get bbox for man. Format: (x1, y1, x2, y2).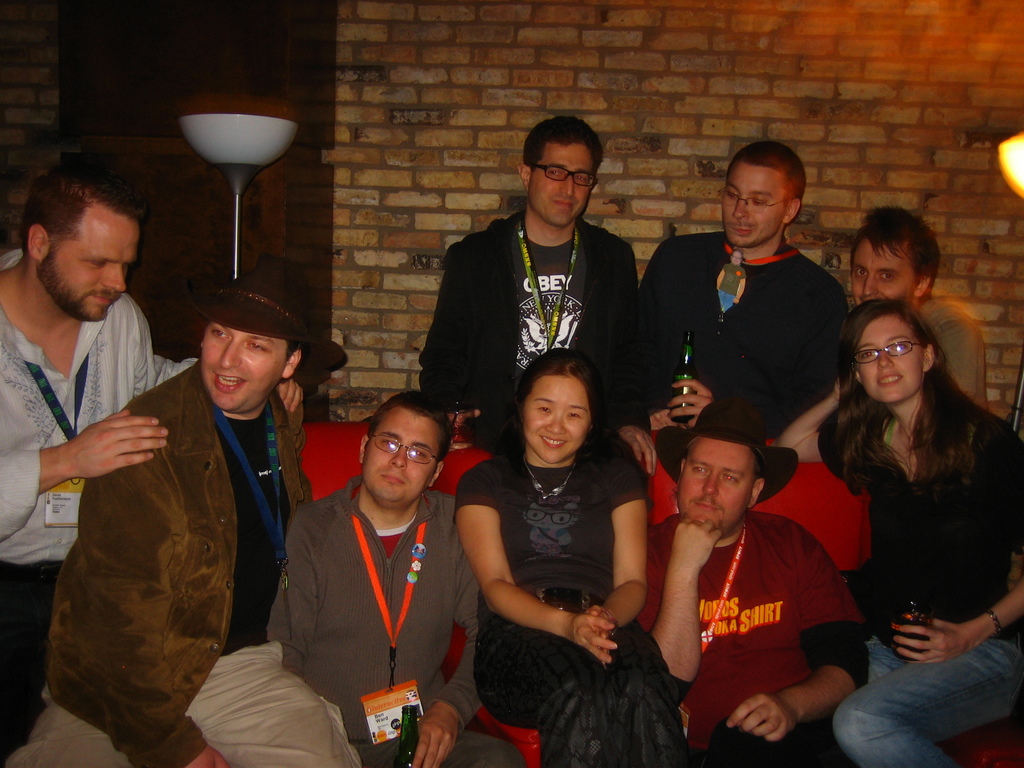
(614, 135, 847, 431).
